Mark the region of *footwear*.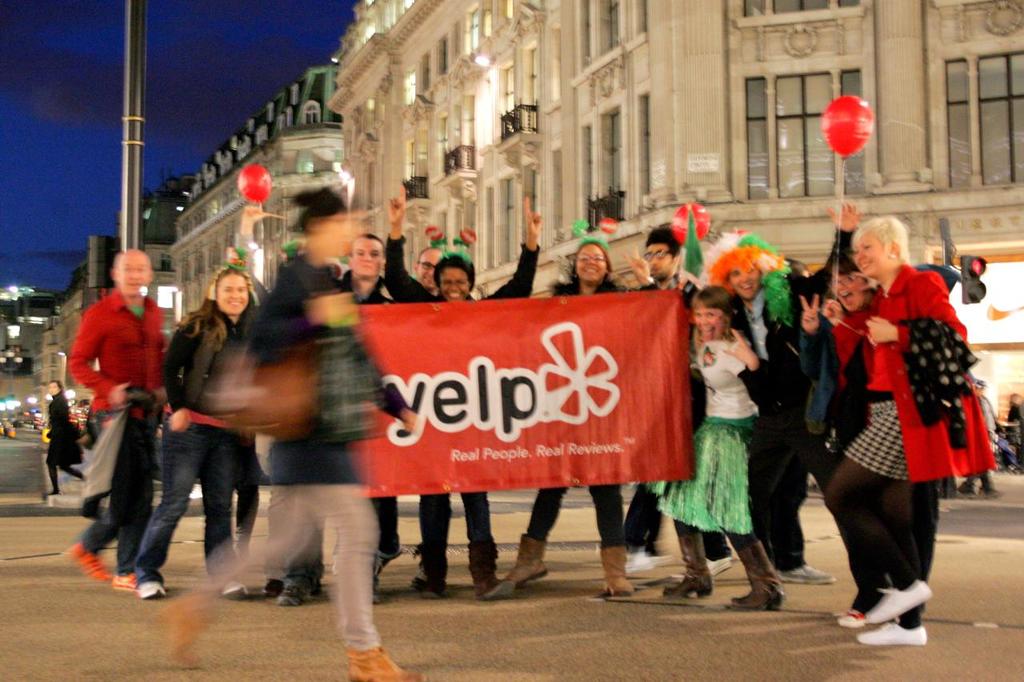
Region: (667,530,710,599).
